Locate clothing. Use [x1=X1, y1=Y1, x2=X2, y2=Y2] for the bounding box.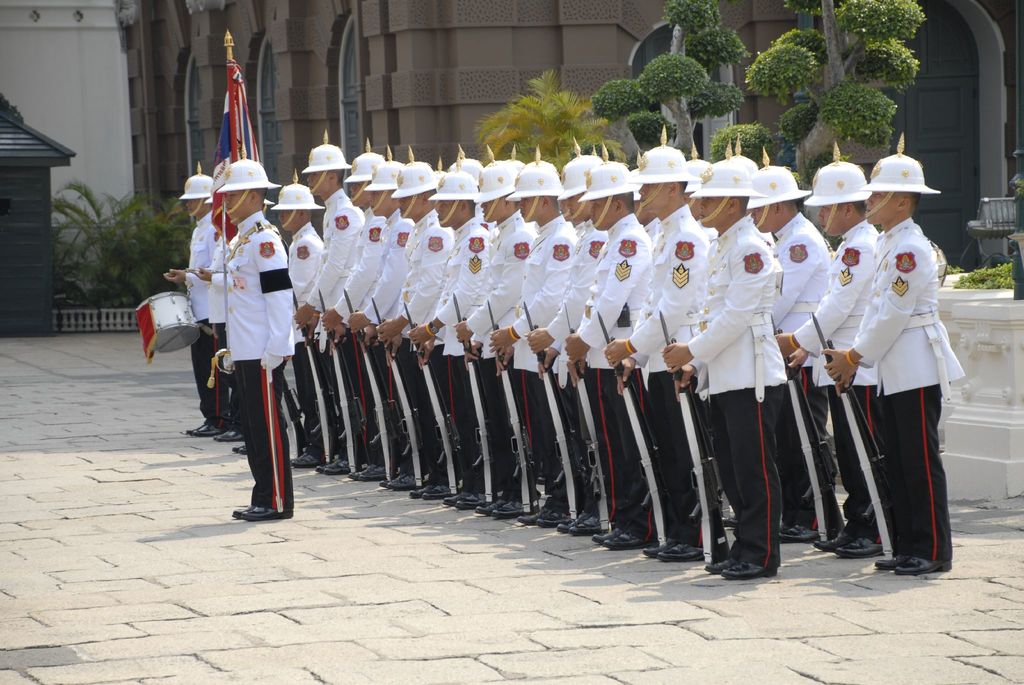
[x1=288, y1=227, x2=316, y2=345].
